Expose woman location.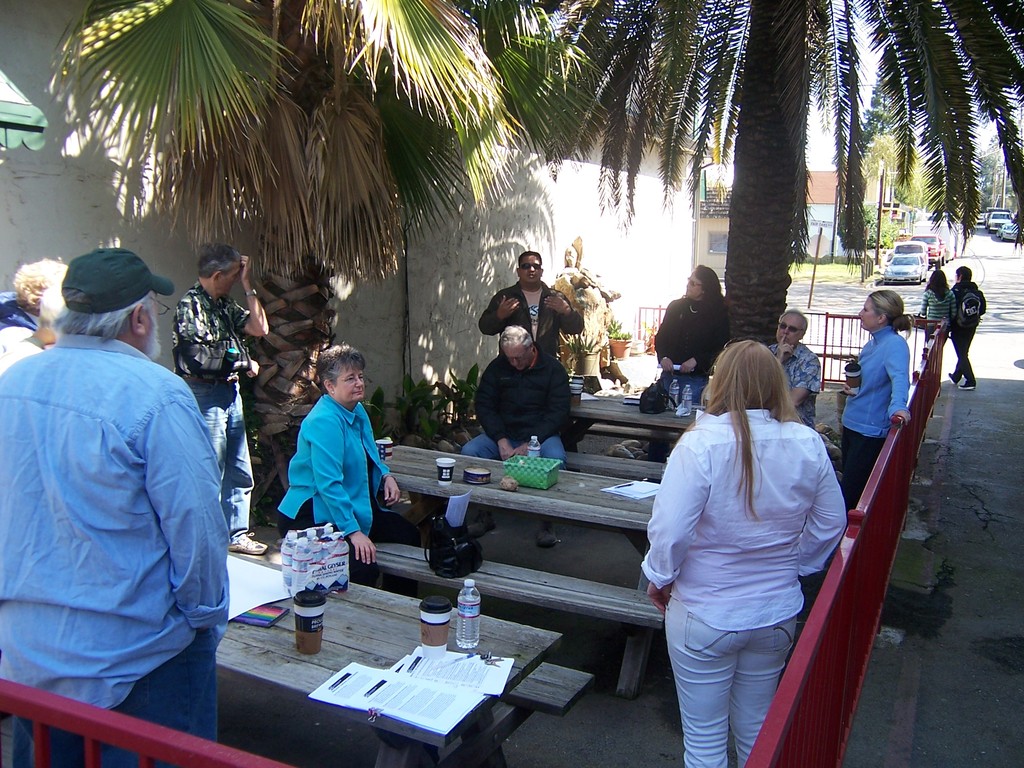
Exposed at <bbox>834, 278, 909, 516</bbox>.
